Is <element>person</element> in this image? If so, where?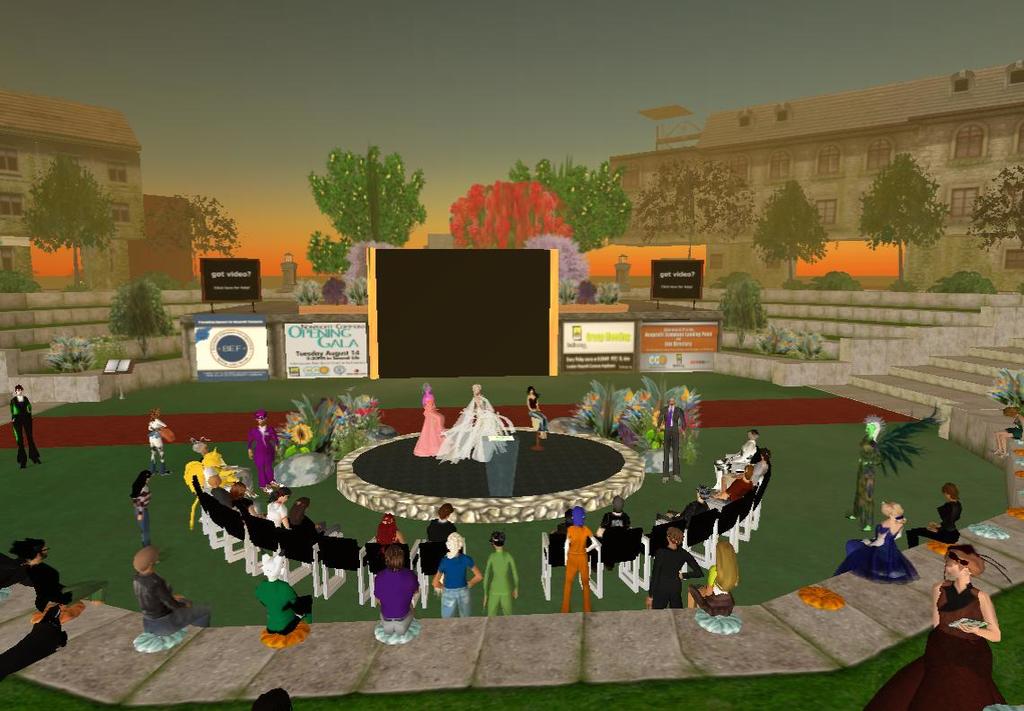
Yes, at crop(148, 406, 176, 474).
